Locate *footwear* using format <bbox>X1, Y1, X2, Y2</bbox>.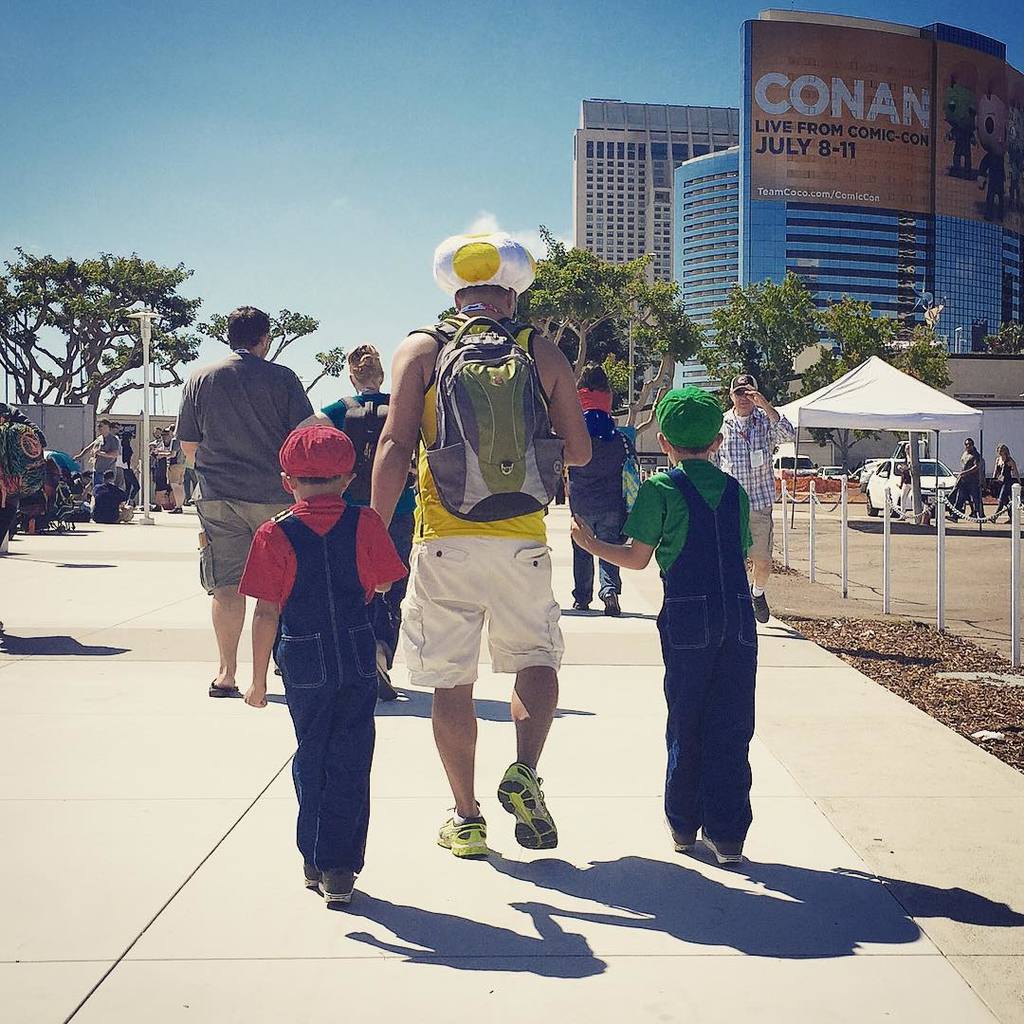
<bbox>751, 584, 772, 623</bbox>.
